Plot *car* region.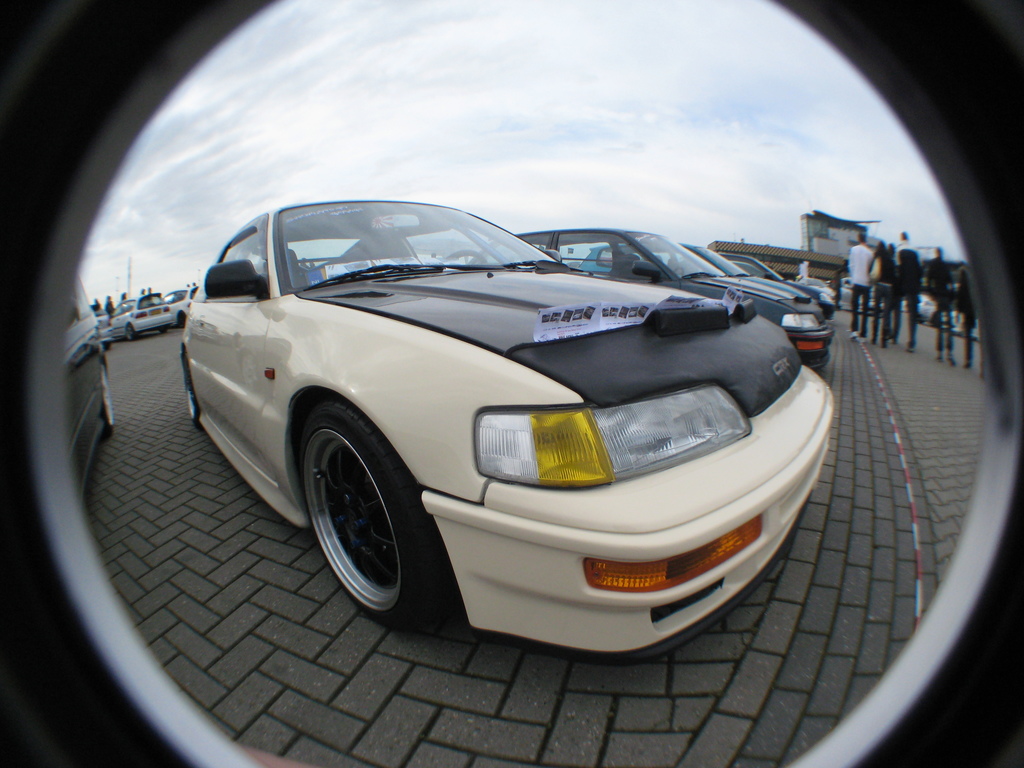
Plotted at left=60, top=267, right=115, bottom=500.
